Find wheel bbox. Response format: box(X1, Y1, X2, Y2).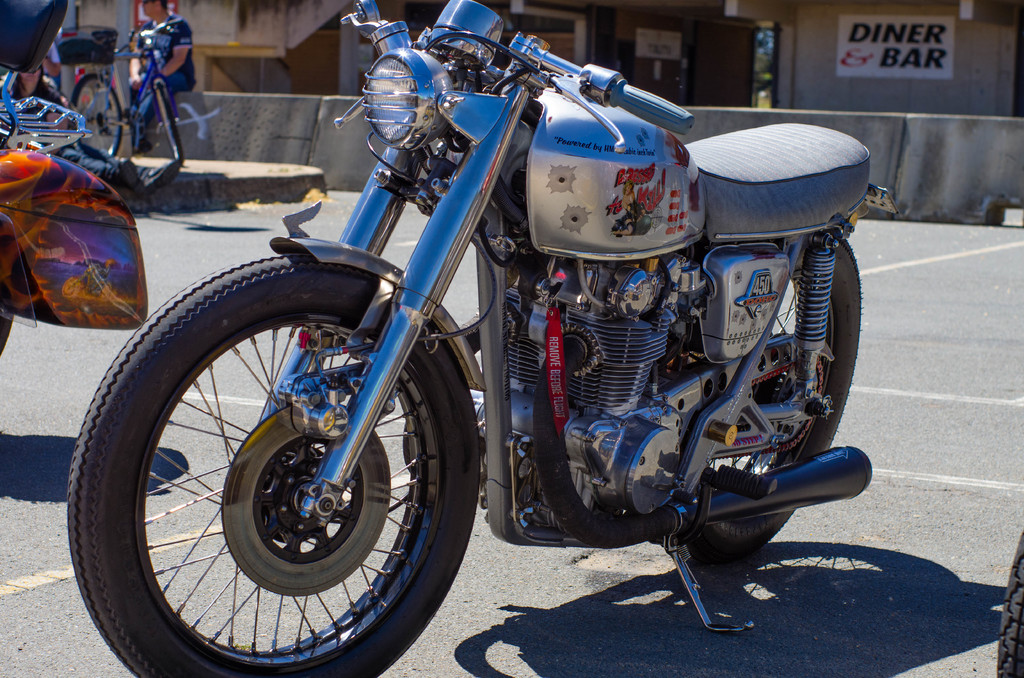
box(995, 526, 1023, 677).
